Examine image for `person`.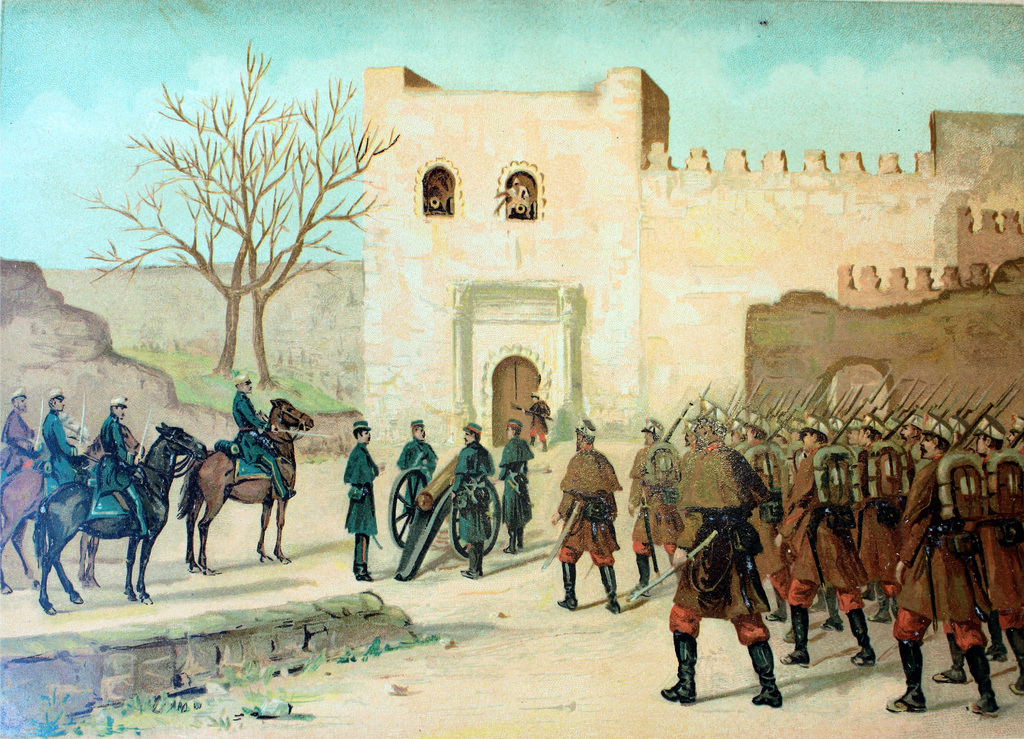
Examination result: {"left": 343, "top": 418, "right": 388, "bottom": 583}.
